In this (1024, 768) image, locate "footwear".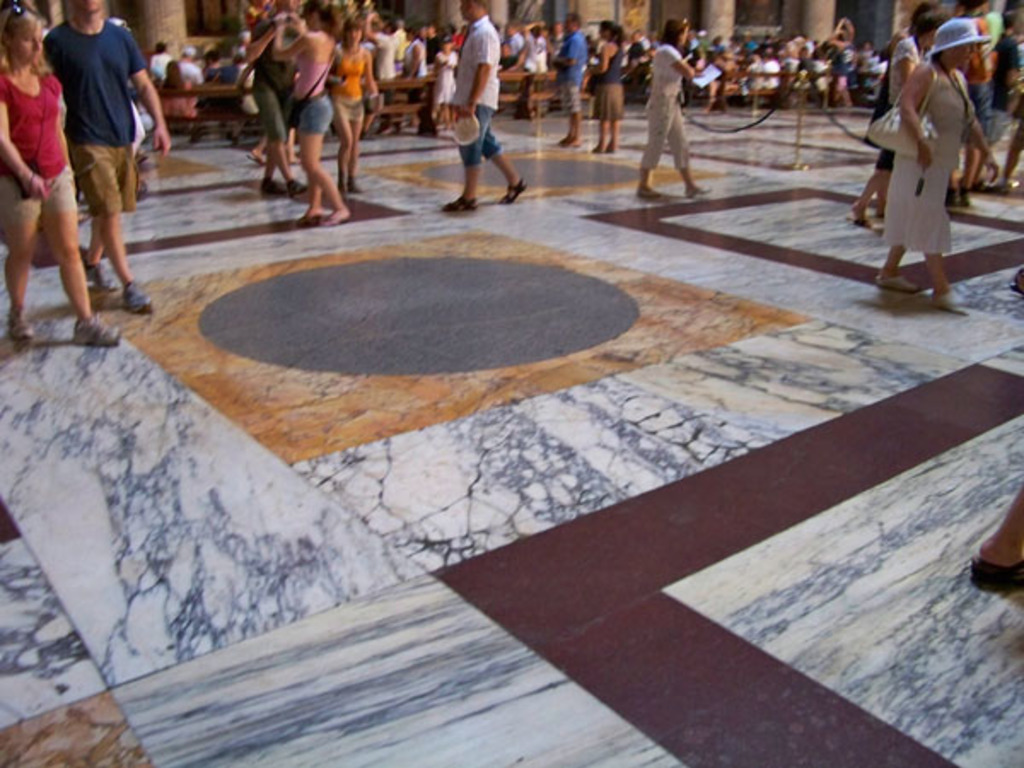
Bounding box: <region>80, 253, 108, 295</region>.
